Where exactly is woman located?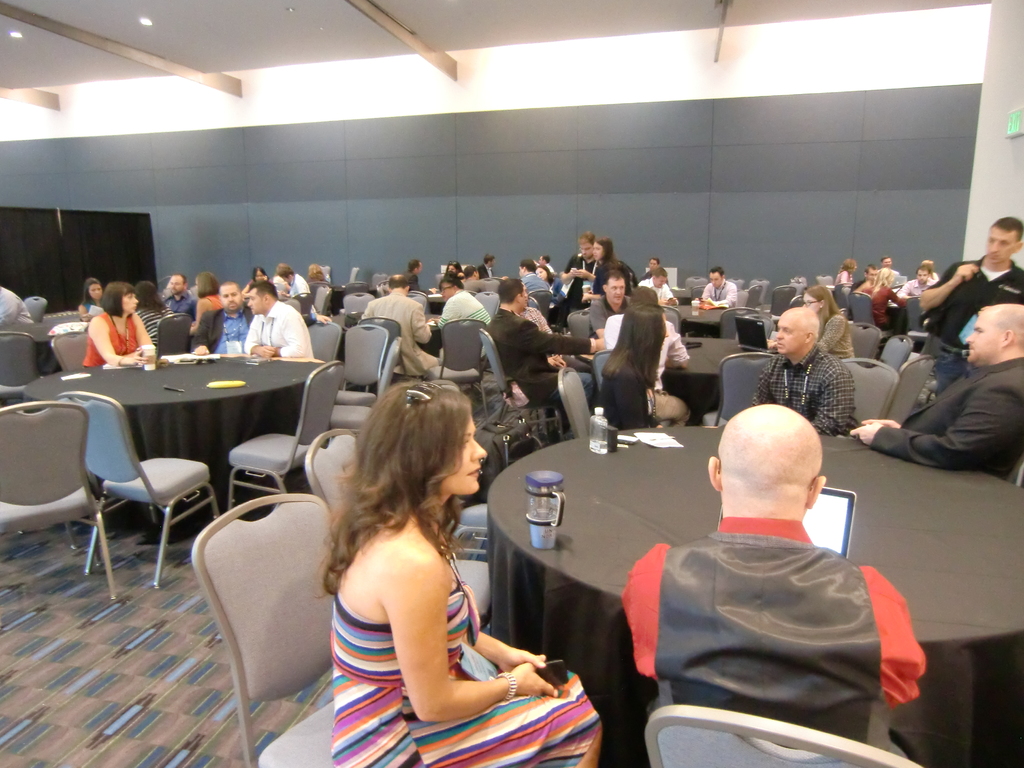
Its bounding box is (79,281,163,369).
